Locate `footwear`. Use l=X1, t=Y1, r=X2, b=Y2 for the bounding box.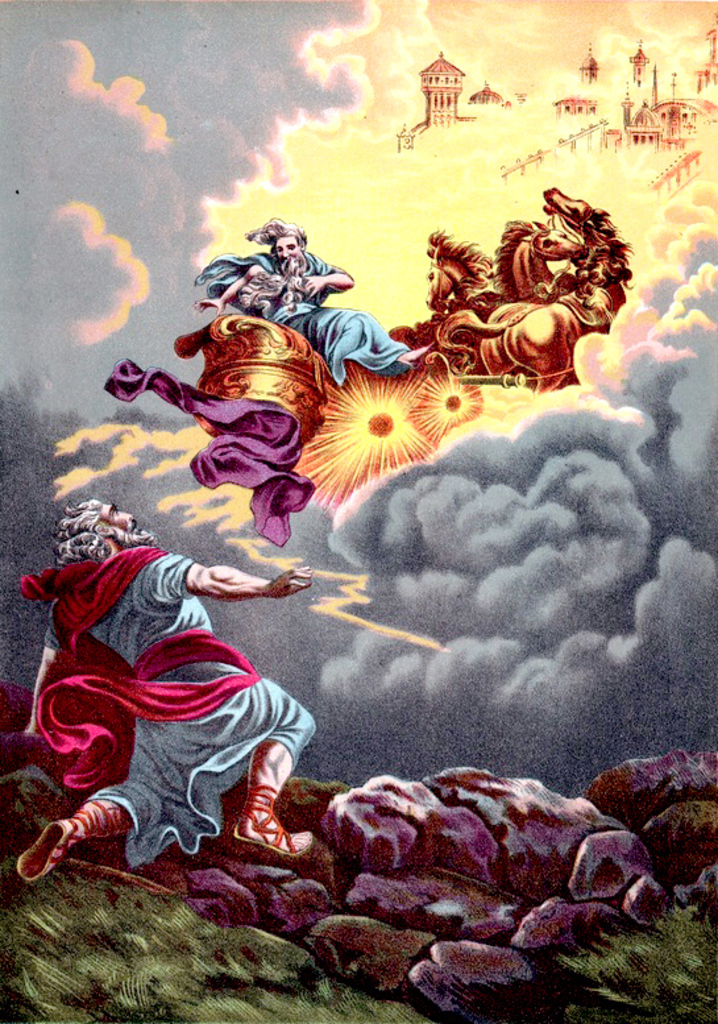
l=28, t=813, r=83, b=882.
